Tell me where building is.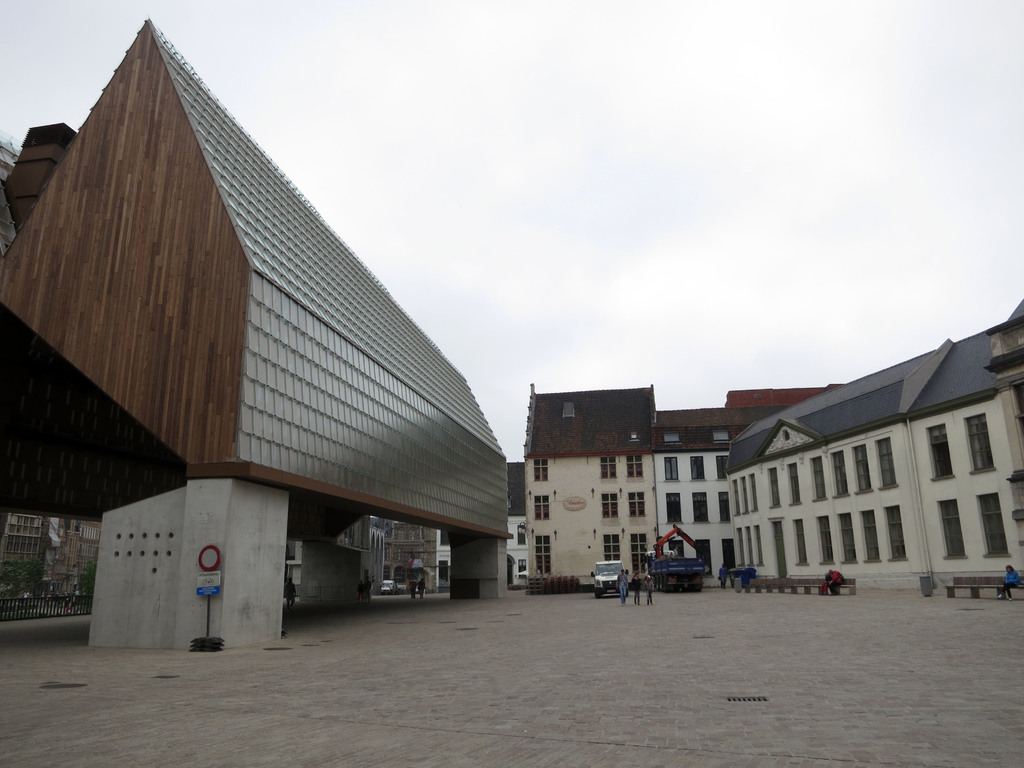
building is at detection(49, 518, 102, 543).
